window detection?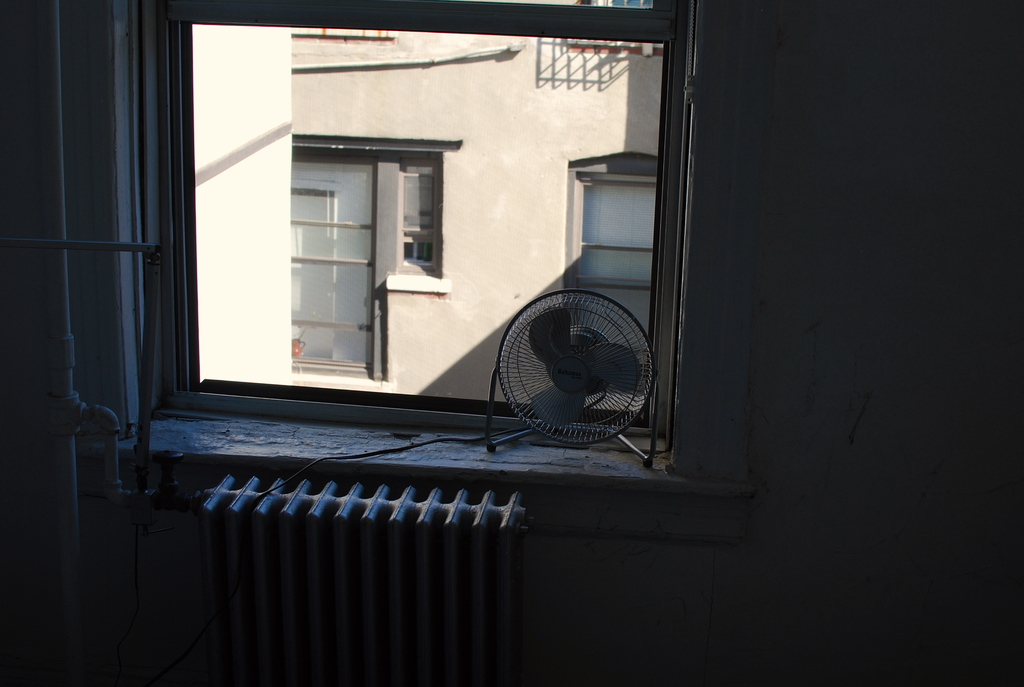
262, 107, 436, 384
